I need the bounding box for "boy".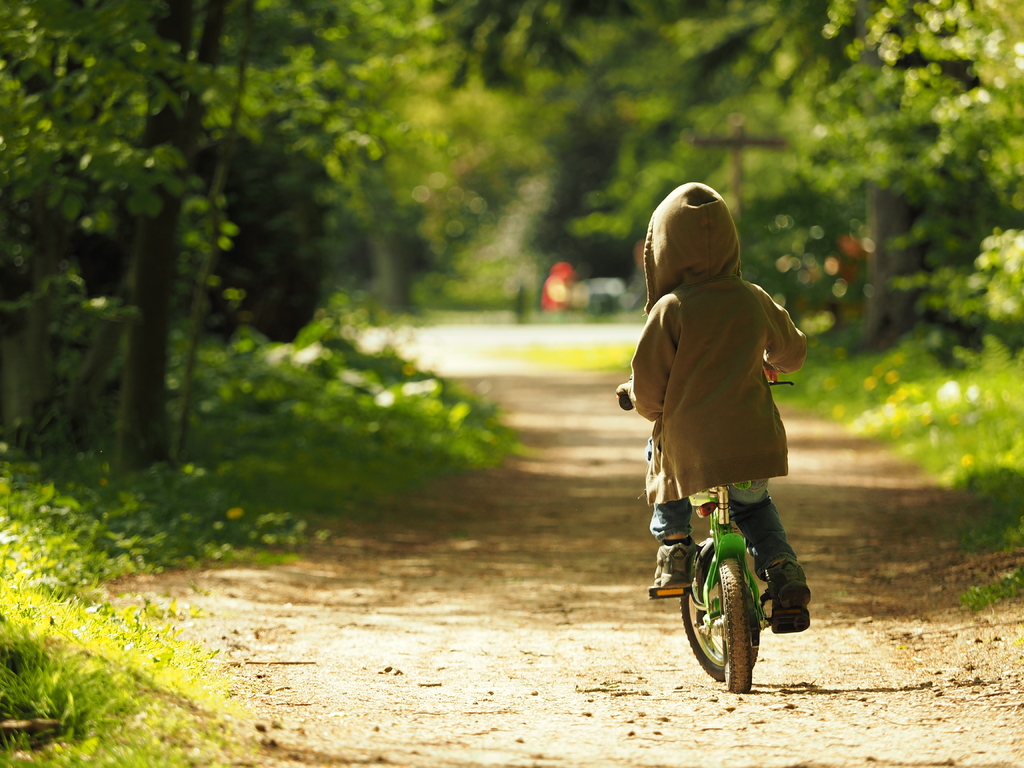
Here it is: (598,174,824,745).
